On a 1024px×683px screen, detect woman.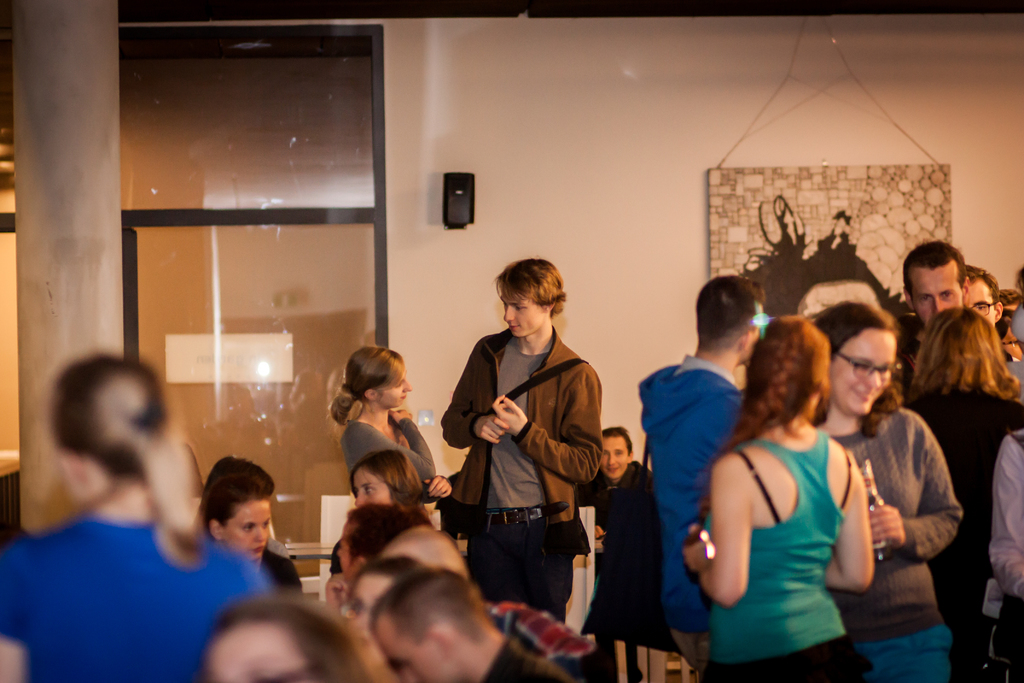
left=354, top=445, right=449, bottom=520.
